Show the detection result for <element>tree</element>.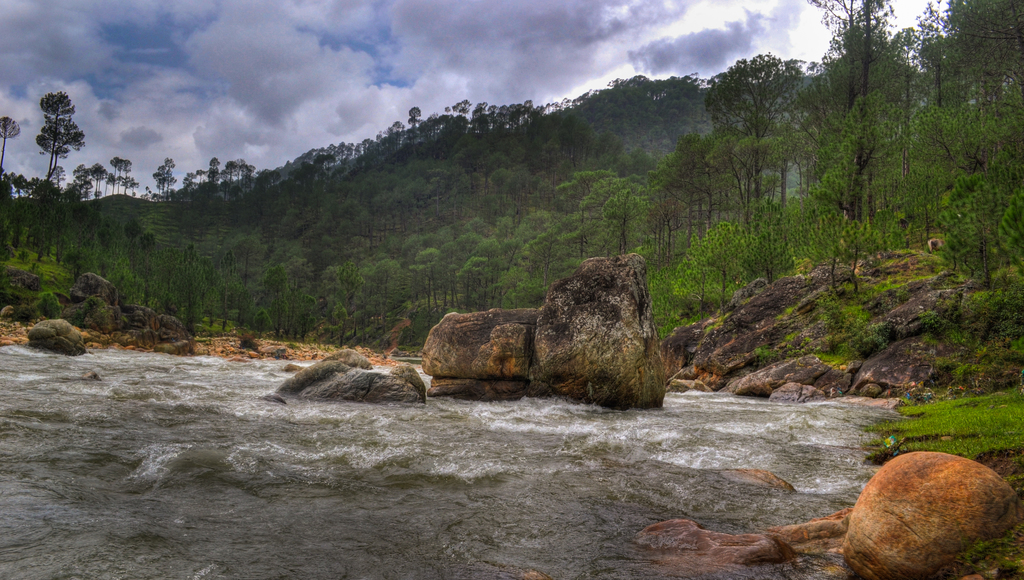
(x1=593, y1=73, x2=664, y2=253).
